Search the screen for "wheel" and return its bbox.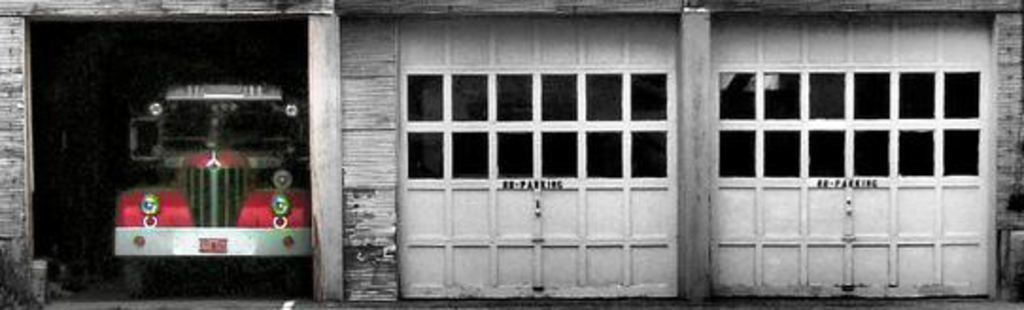
Found: 125, 257, 145, 295.
